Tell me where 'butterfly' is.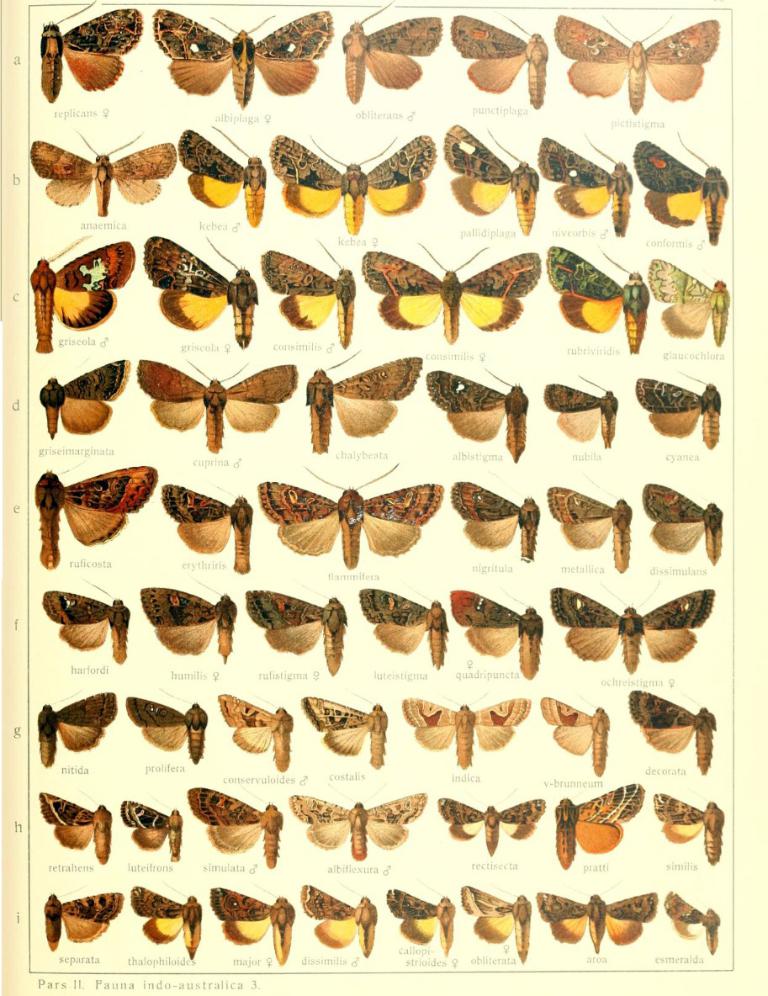
'butterfly' is at 448/591/544/678.
